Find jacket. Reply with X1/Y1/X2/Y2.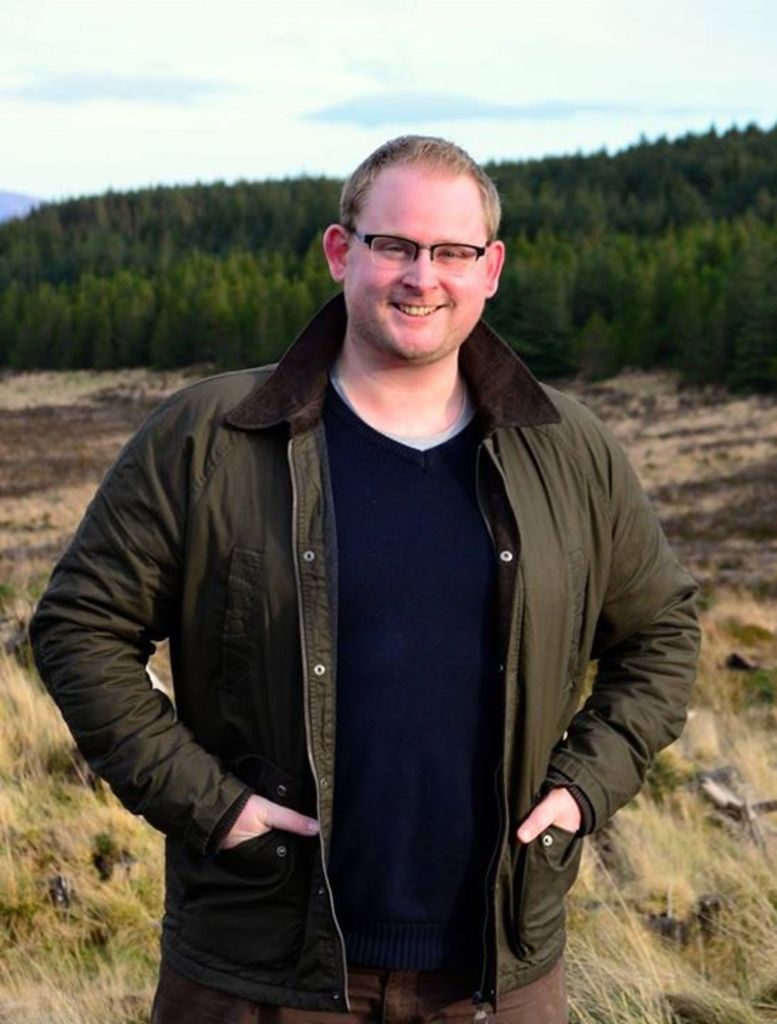
48/193/702/984.
